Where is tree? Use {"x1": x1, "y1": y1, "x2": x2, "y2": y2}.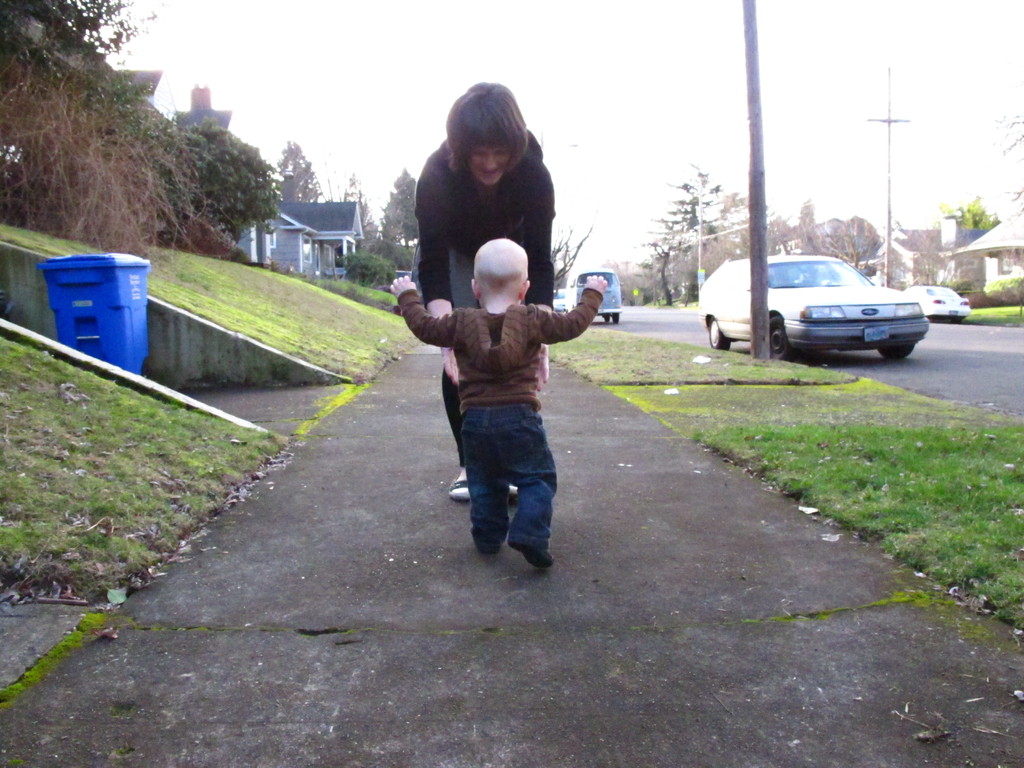
{"x1": 632, "y1": 164, "x2": 742, "y2": 308}.
